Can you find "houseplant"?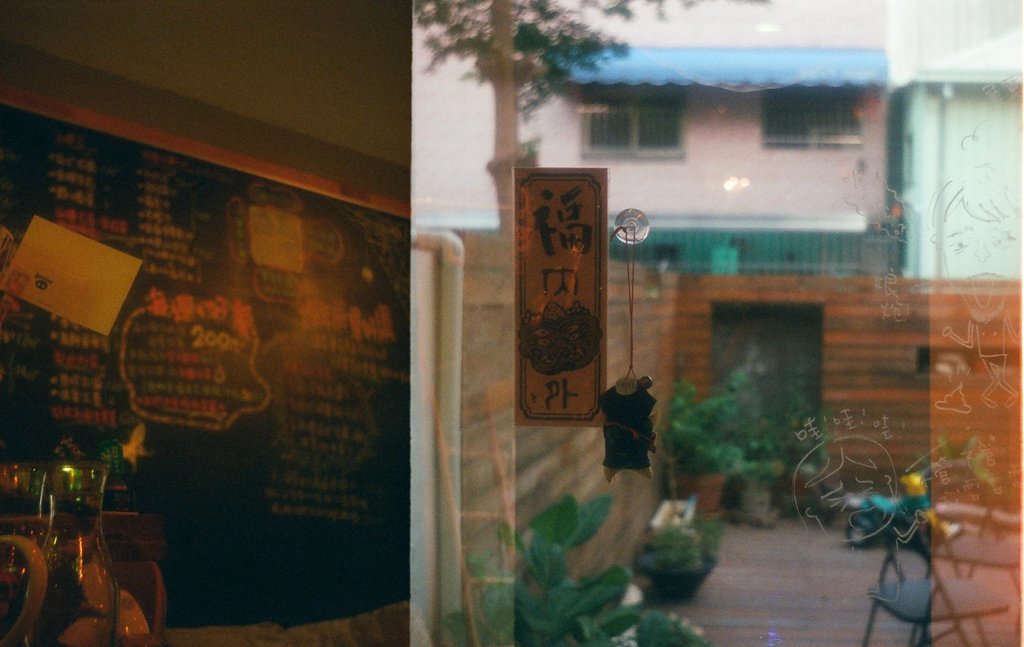
Yes, bounding box: box=[675, 438, 743, 528].
